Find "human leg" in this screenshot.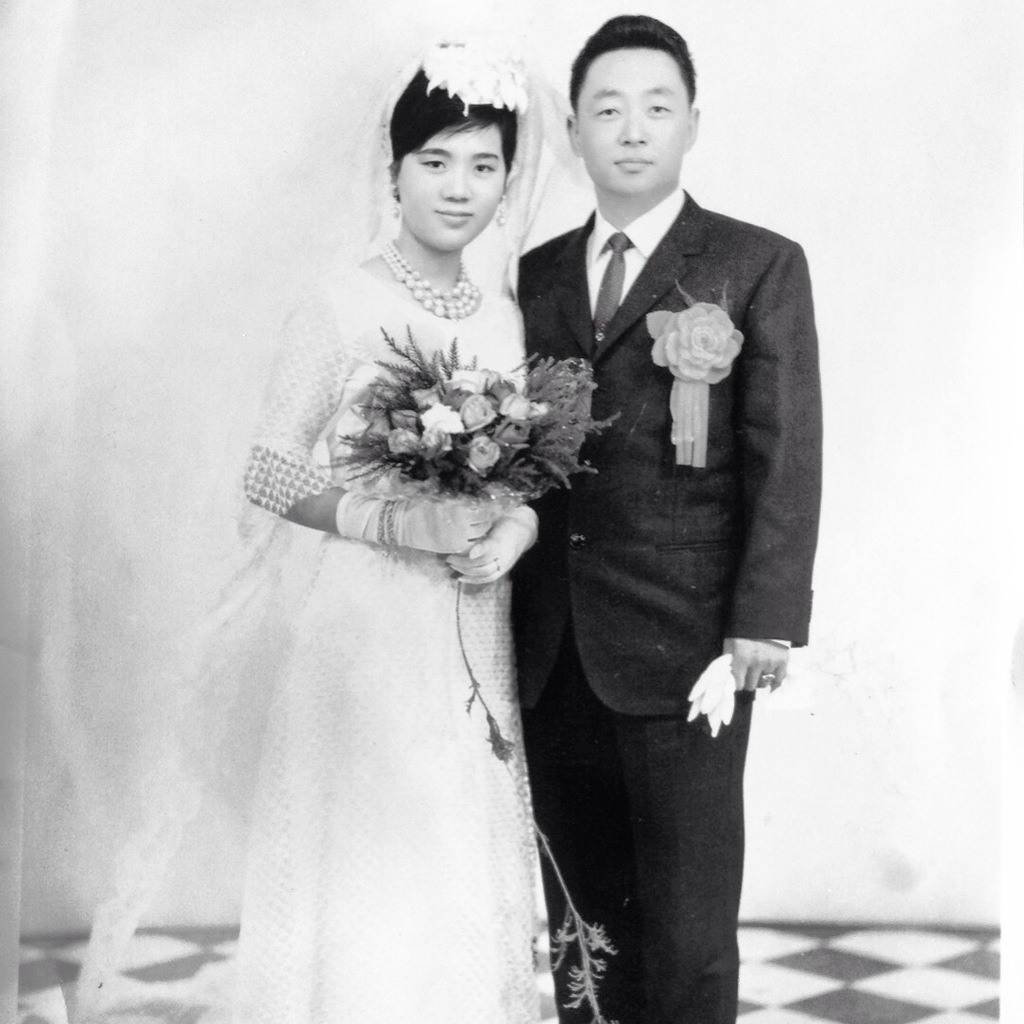
The bounding box for "human leg" is locate(517, 617, 621, 1023).
